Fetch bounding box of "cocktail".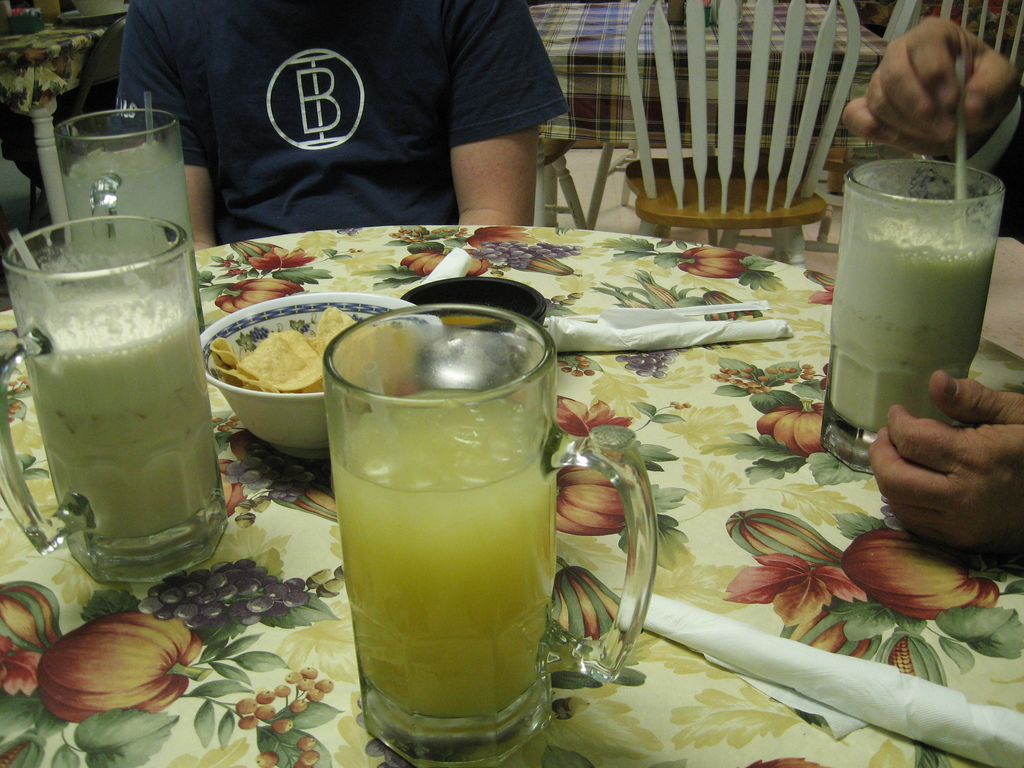
Bbox: (left=317, top=289, right=663, bottom=767).
